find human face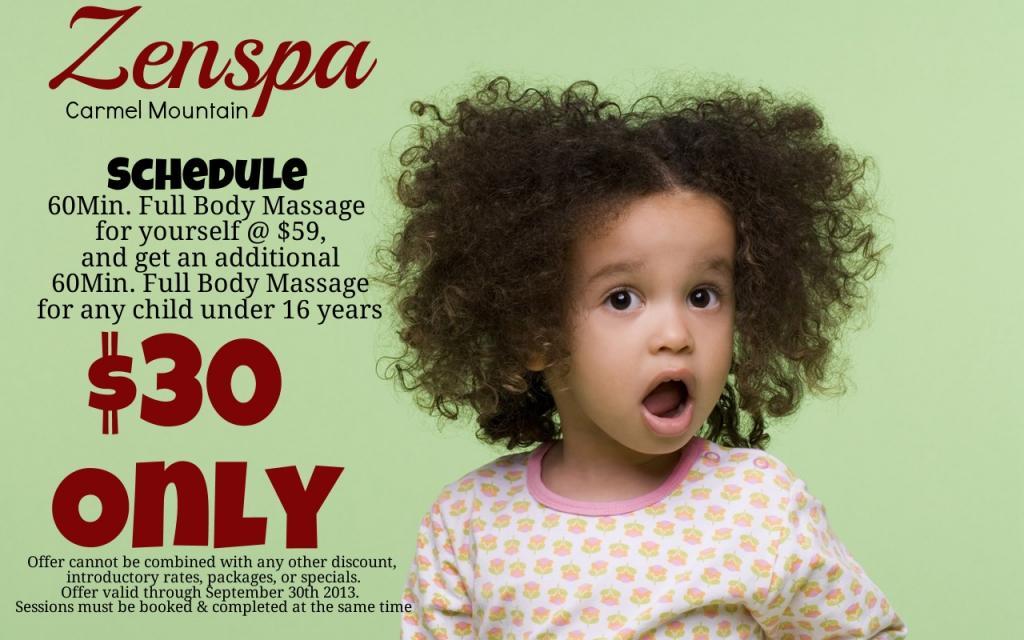
x1=563 y1=179 x2=737 y2=454
